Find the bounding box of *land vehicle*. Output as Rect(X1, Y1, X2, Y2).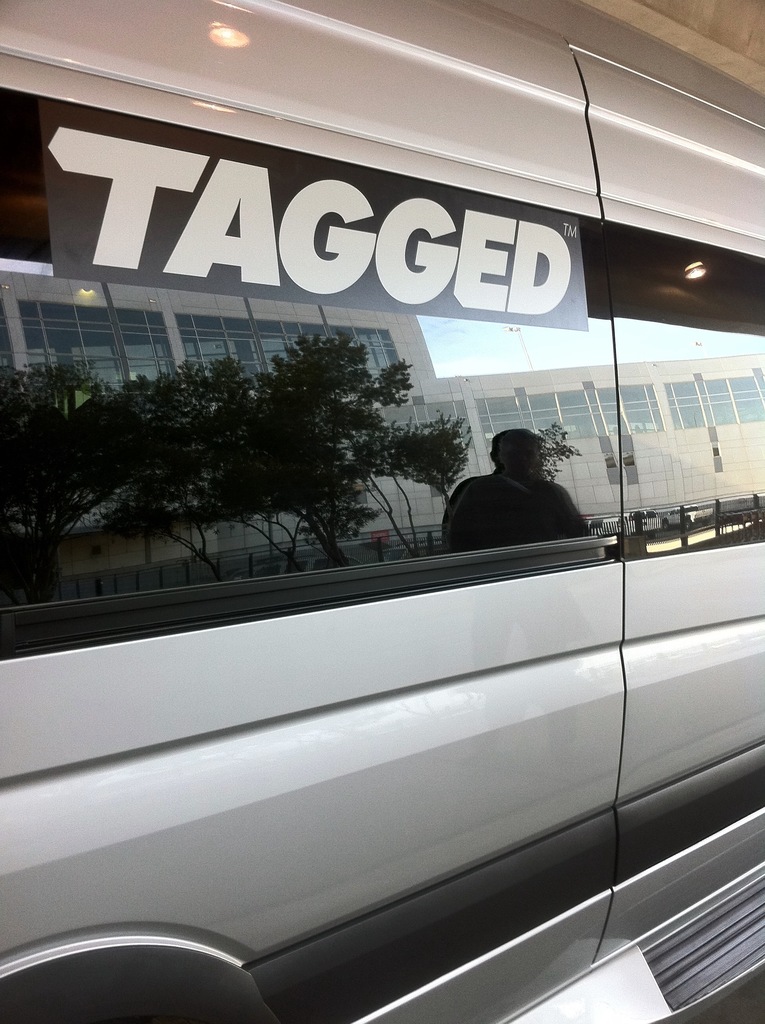
Rect(0, 79, 730, 971).
